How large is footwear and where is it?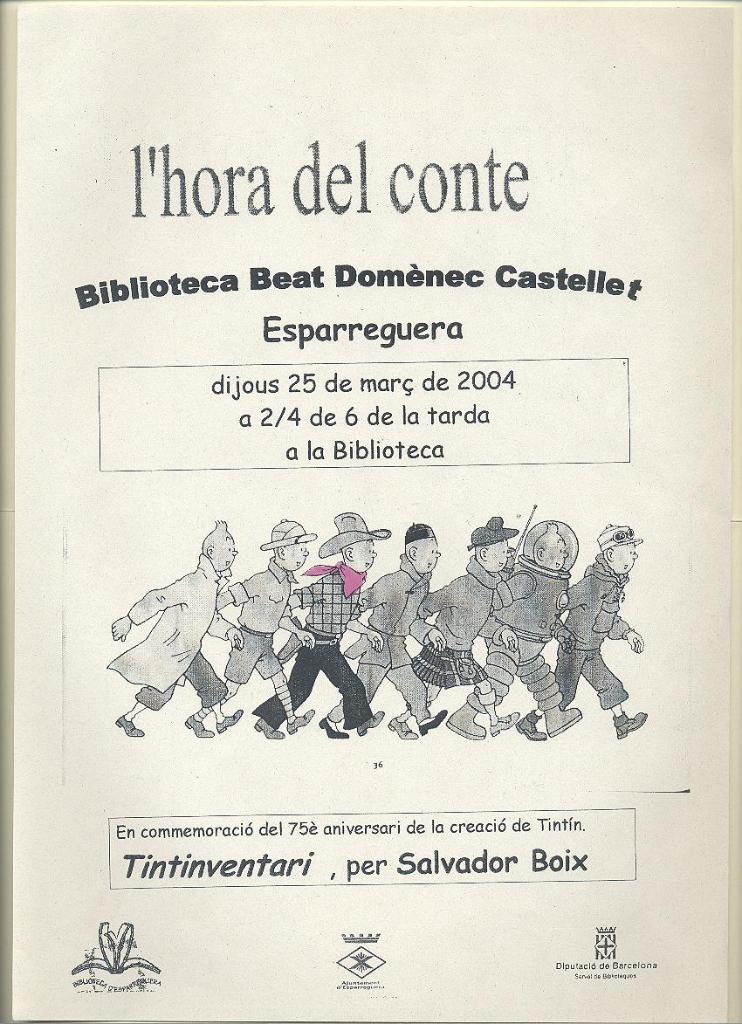
Bounding box: bbox=[354, 708, 382, 737].
